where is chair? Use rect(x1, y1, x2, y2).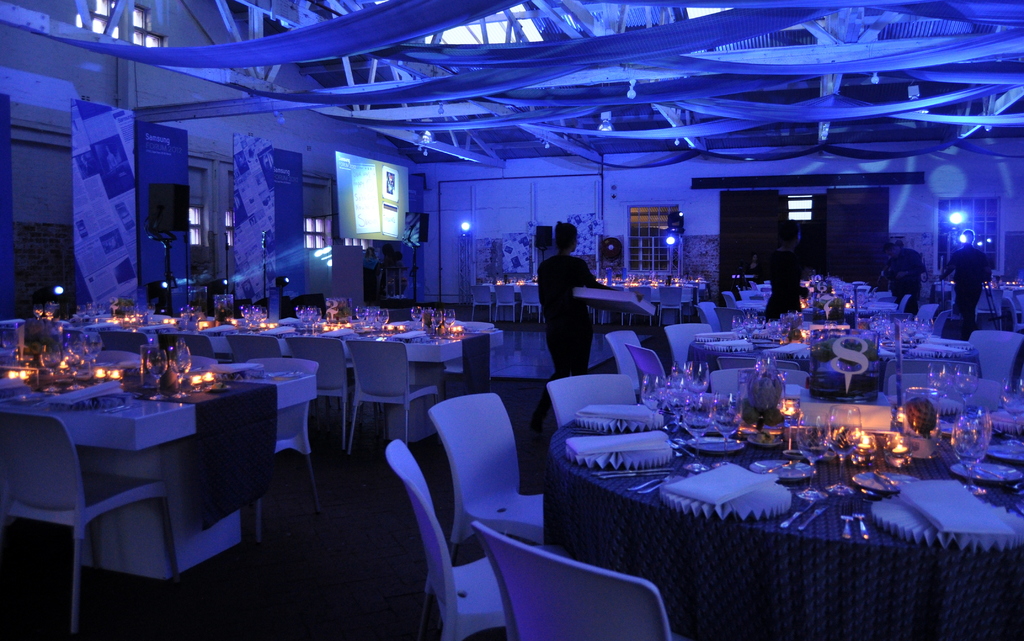
rect(158, 331, 211, 362).
